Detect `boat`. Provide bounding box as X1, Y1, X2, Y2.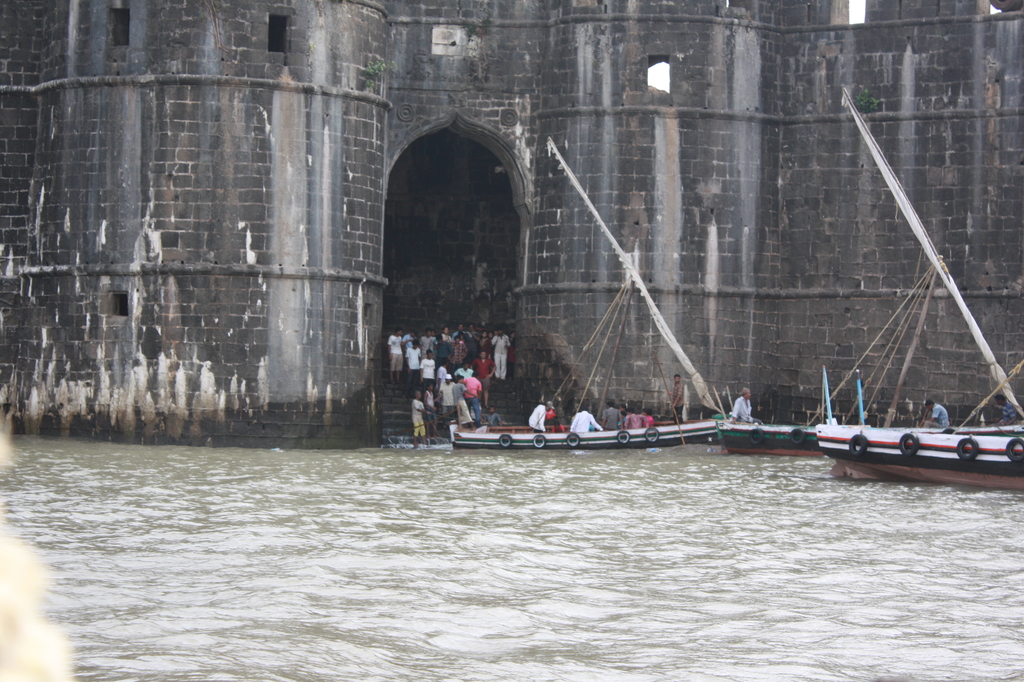
442, 140, 730, 451.
